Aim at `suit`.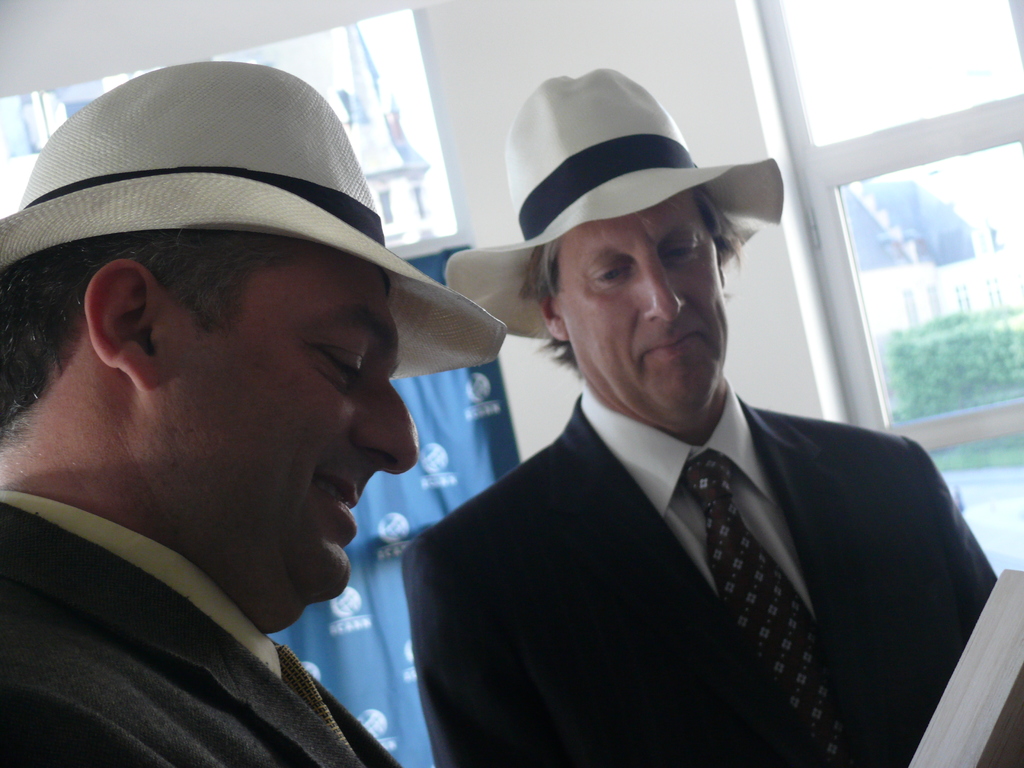
Aimed at [384,298,995,756].
